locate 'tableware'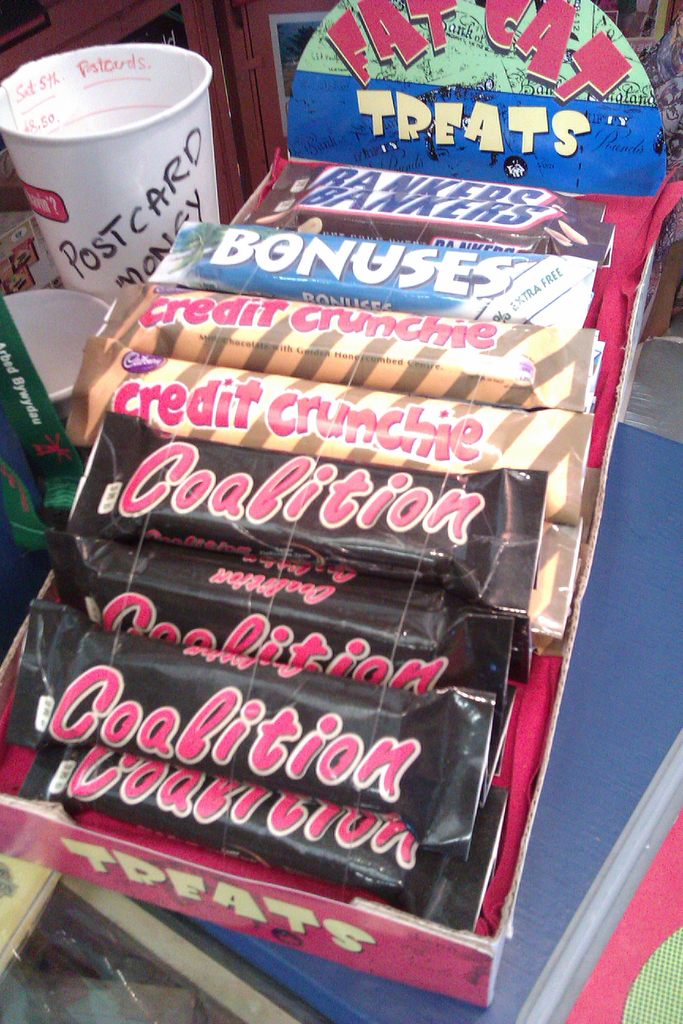
<region>2, 56, 238, 305</region>
